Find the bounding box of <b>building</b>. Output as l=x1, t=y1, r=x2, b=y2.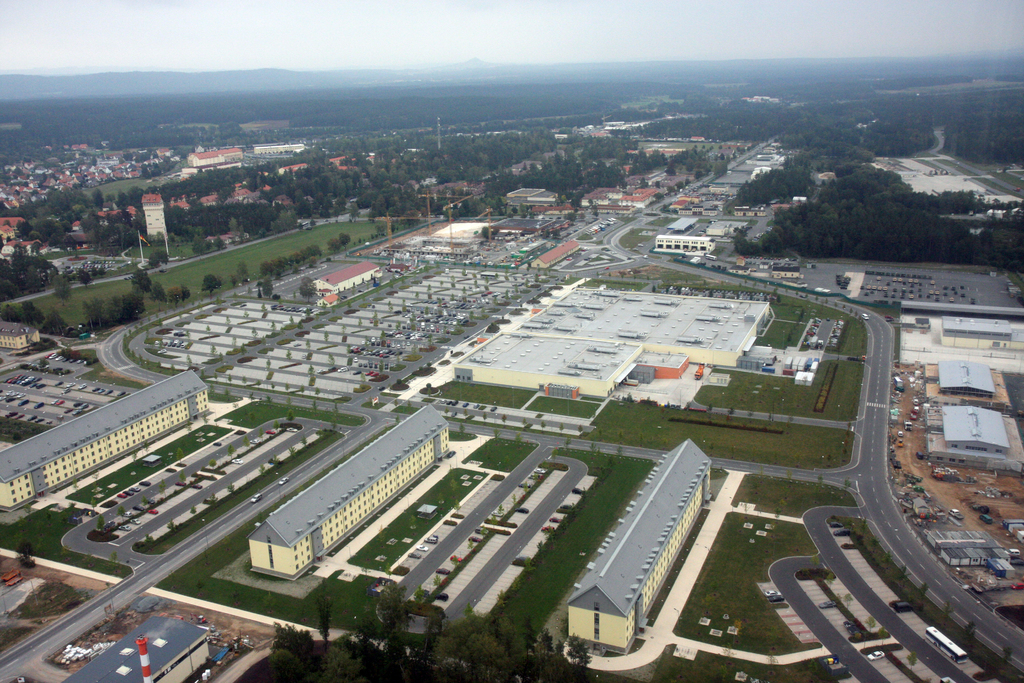
l=248, t=404, r=450, b=582.
